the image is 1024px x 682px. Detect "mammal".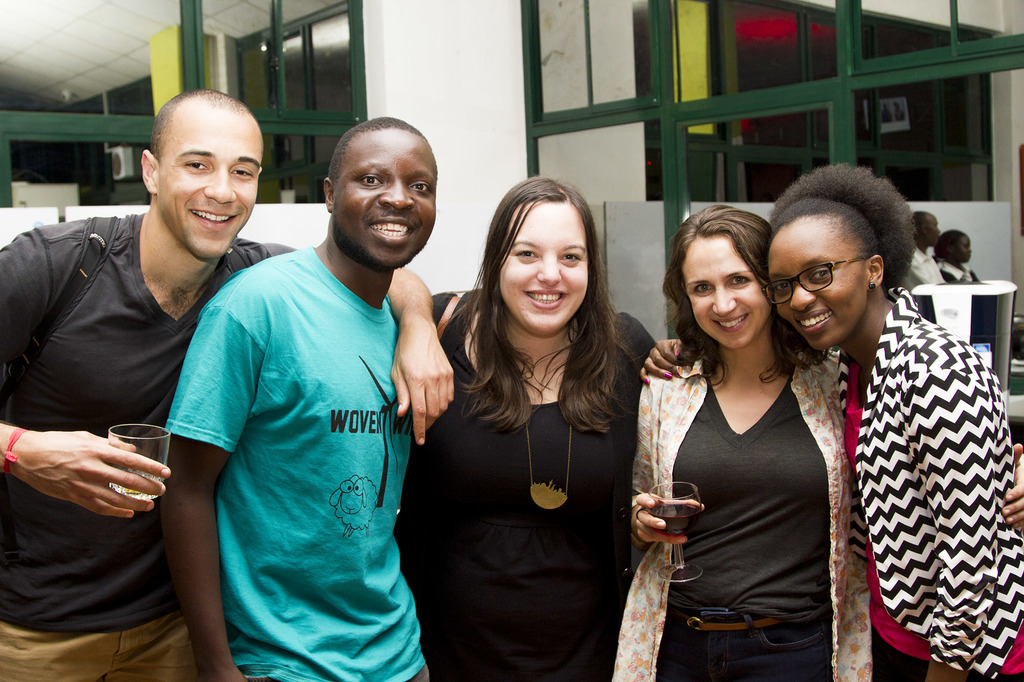
Detection: l=940, t=234, r=991, b=281.
